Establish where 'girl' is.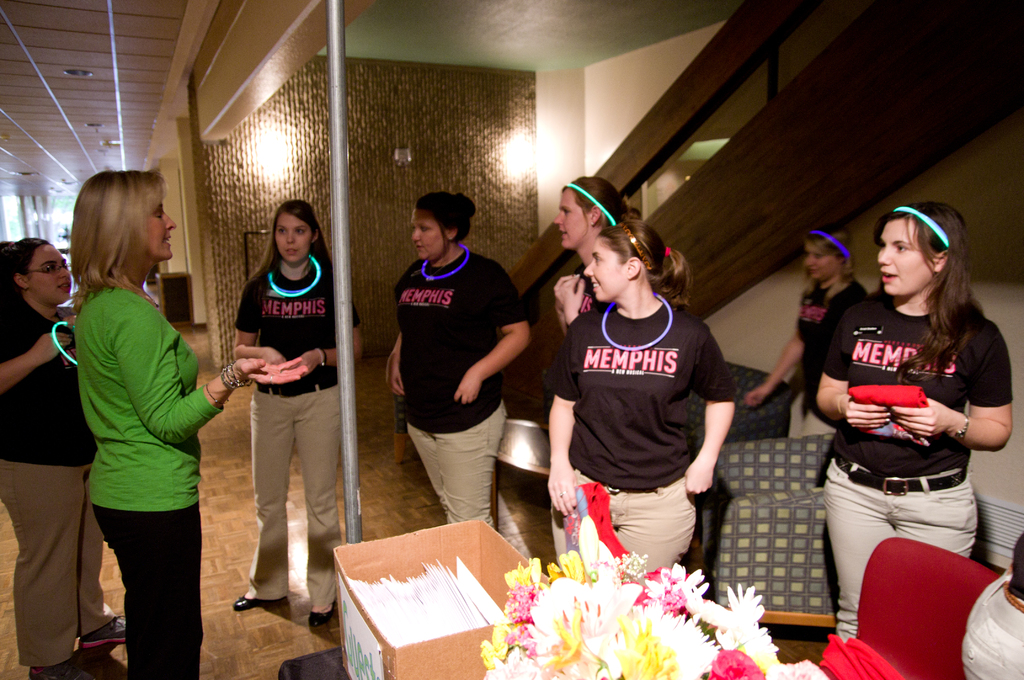
Established at 0,235,124,679.
